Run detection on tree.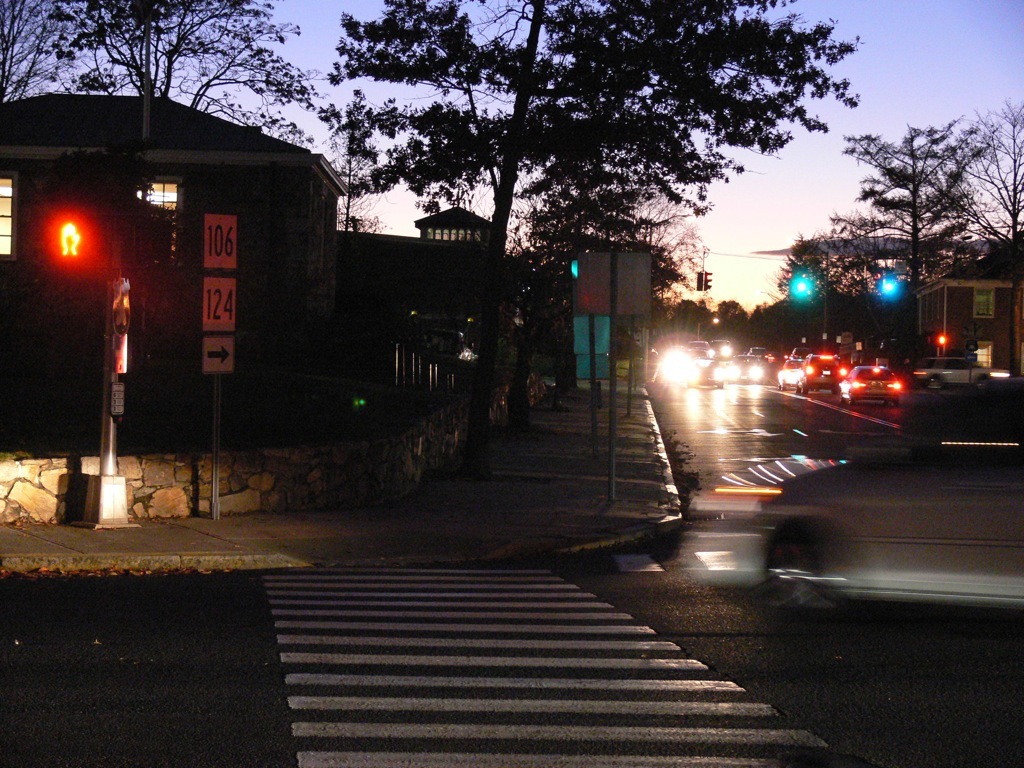
Result: rect(773, 198, 907, 348).
